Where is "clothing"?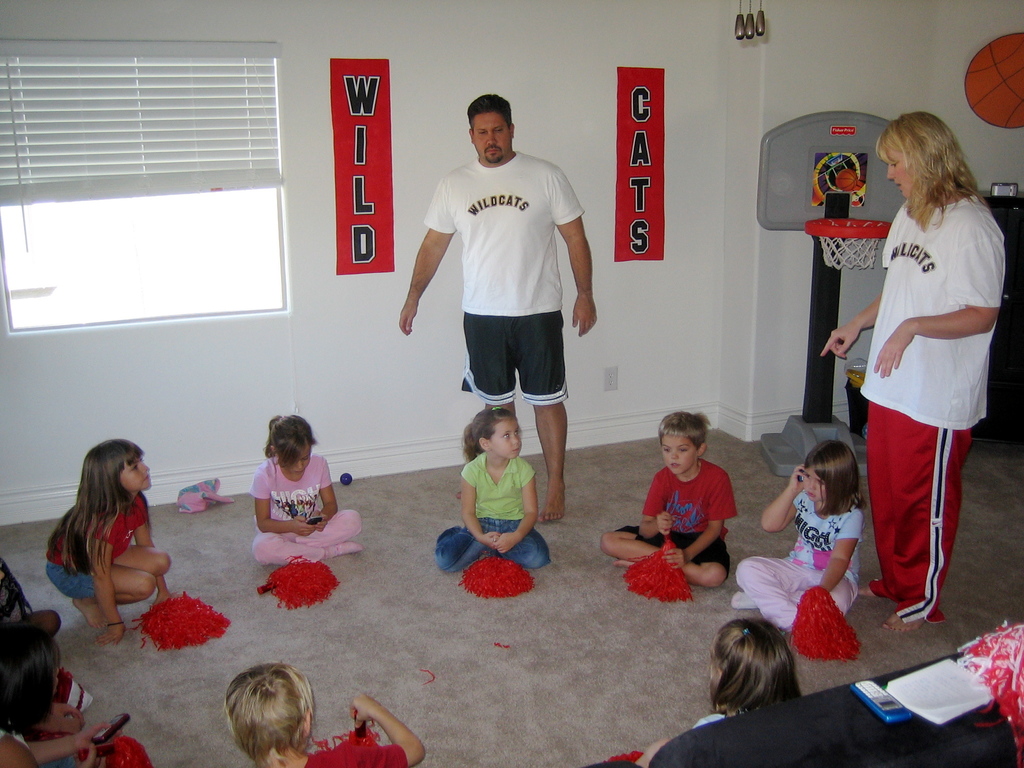
253/458/363/561.
